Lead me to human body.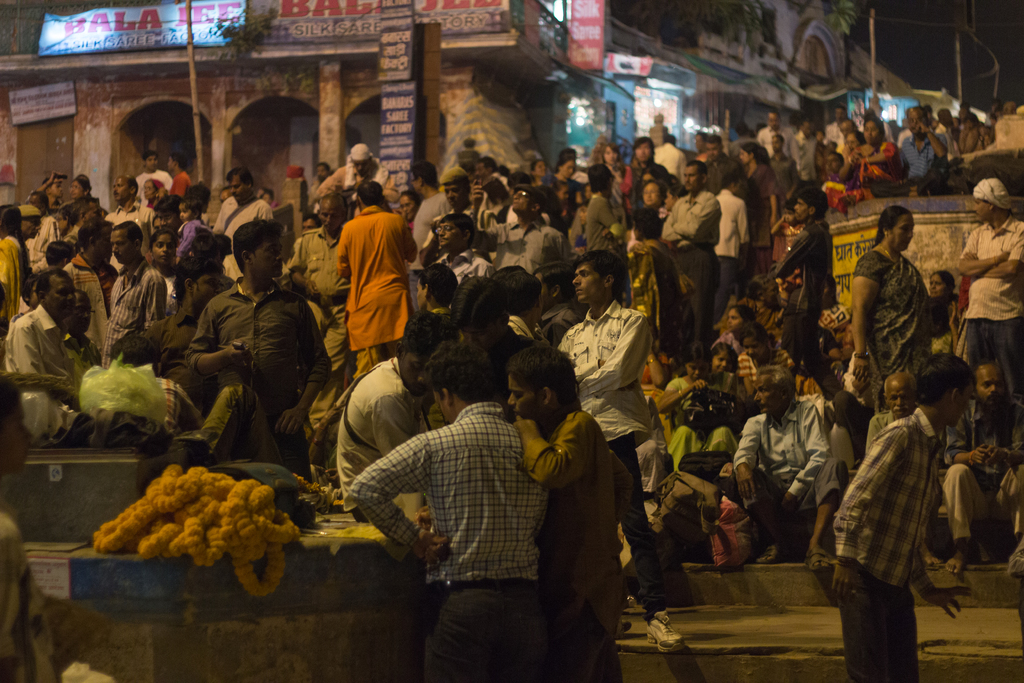
Lead to x1=769, y1=133, x2=806, y2=199.
